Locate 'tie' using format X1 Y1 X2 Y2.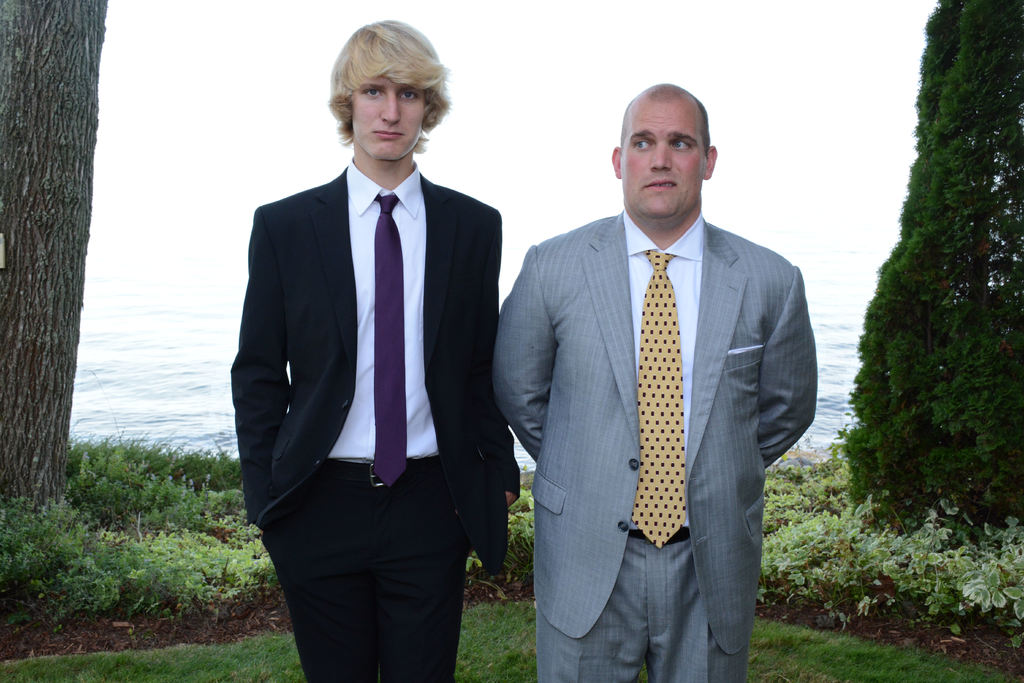
628 247 689 548.
